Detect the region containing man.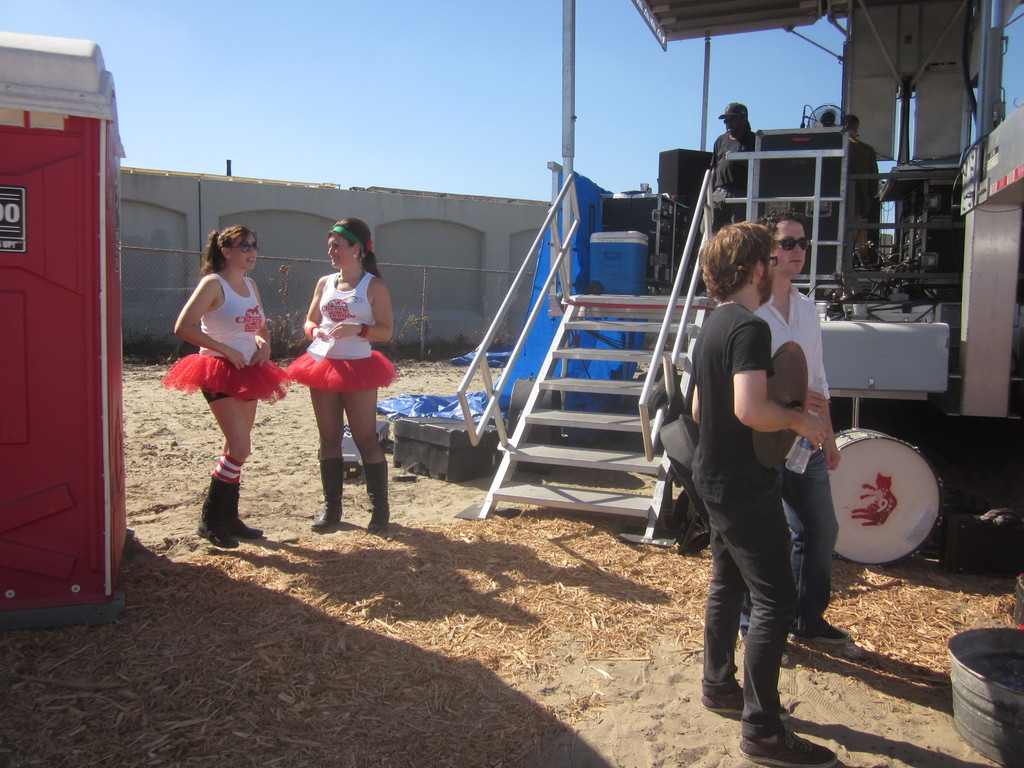
l=847, t=114, r=880, b=266.
